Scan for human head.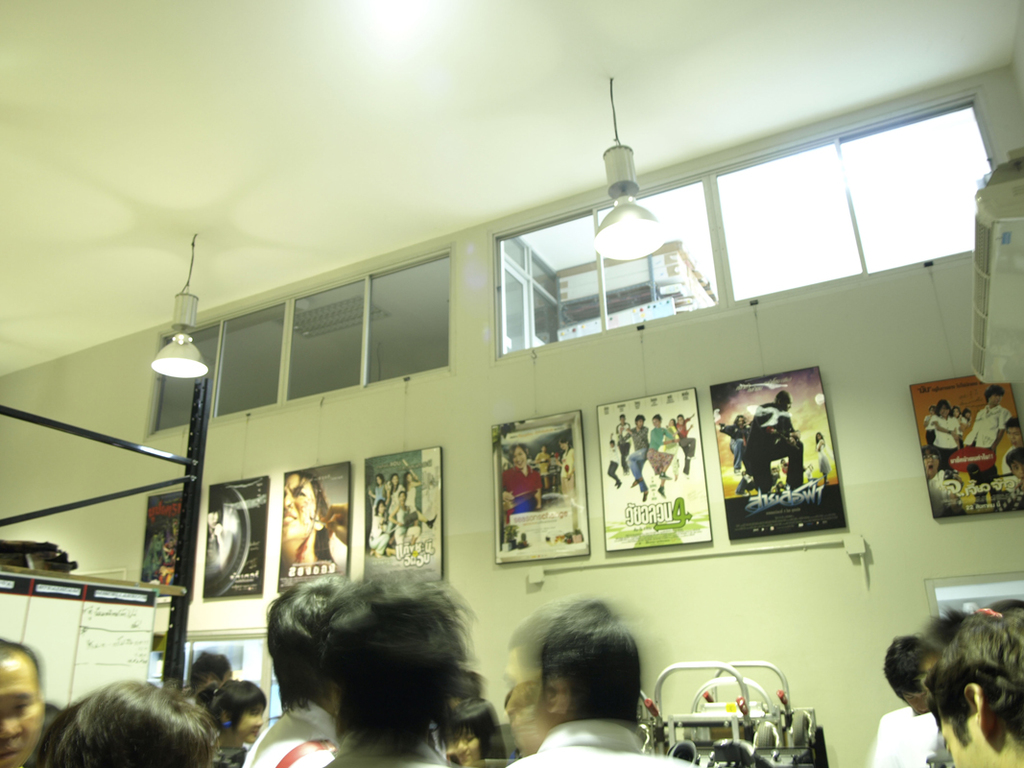
Scan result: rect(0, 636, 44, 767).
